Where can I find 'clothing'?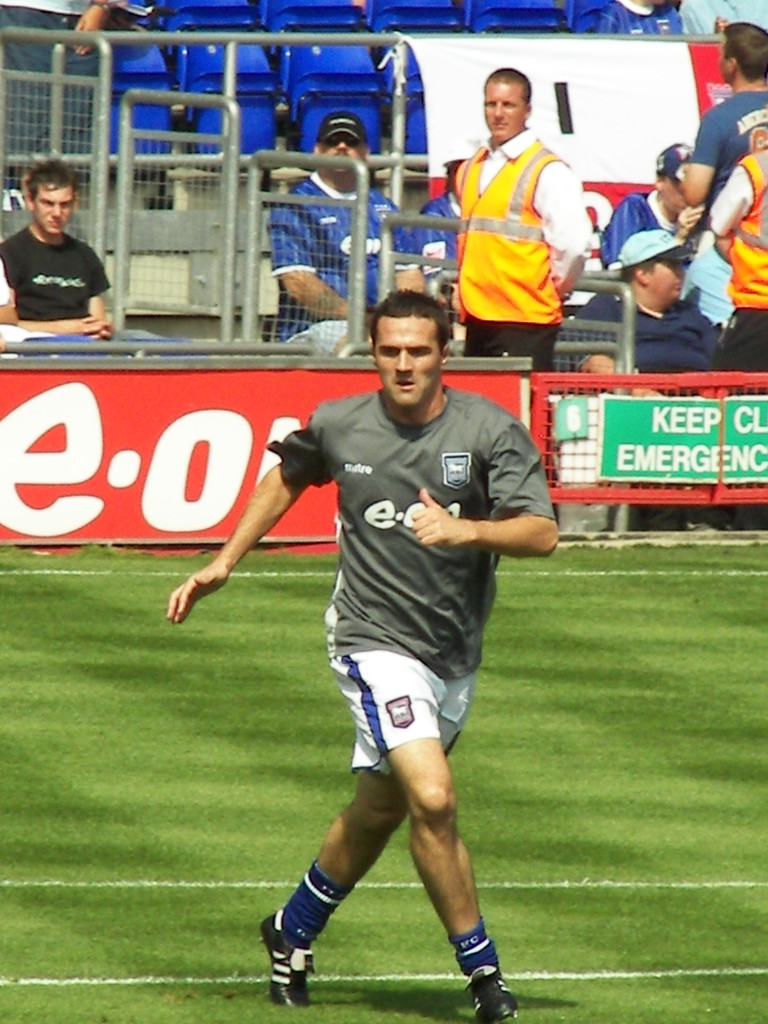
You can find it at l=264, t=172, r=412, b=345.
